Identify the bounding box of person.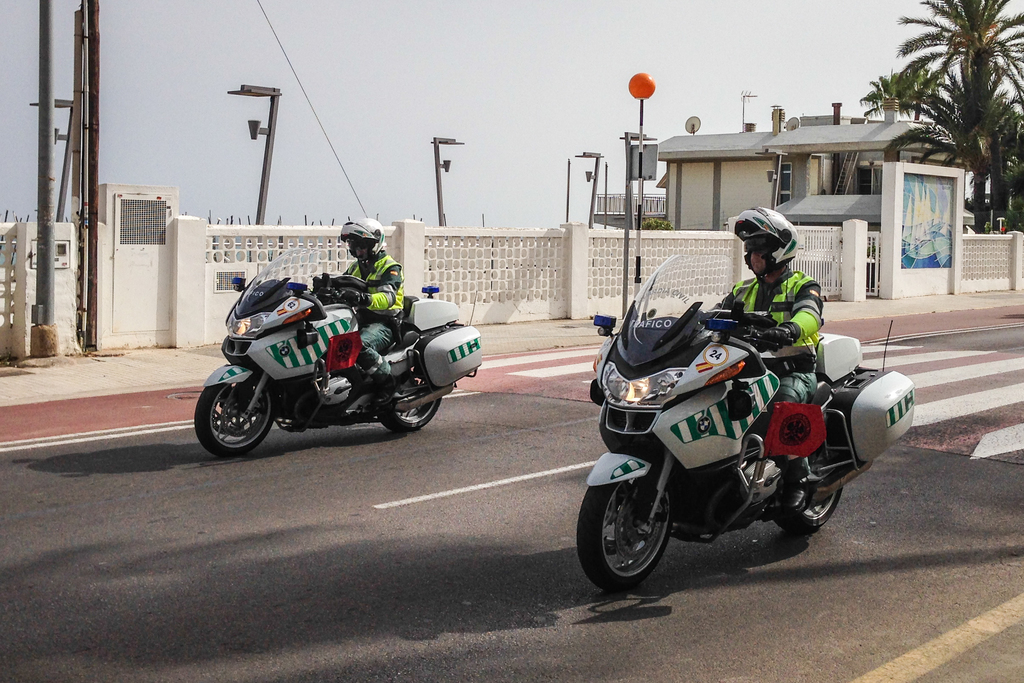
643:199:845:486.
